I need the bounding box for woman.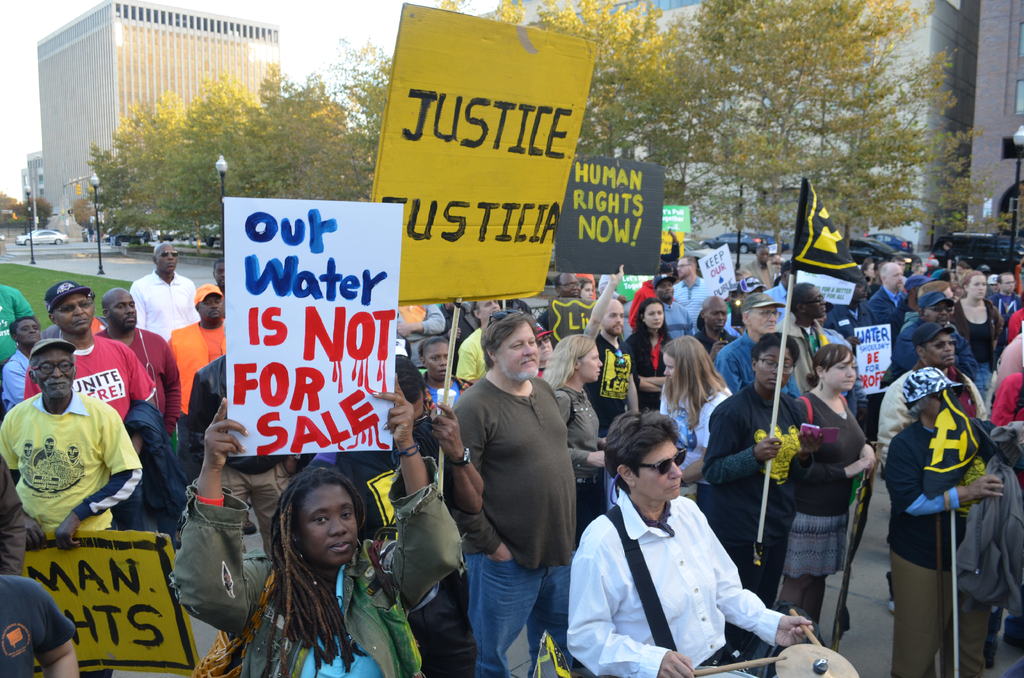
Here it is: 543/334/612/553.
